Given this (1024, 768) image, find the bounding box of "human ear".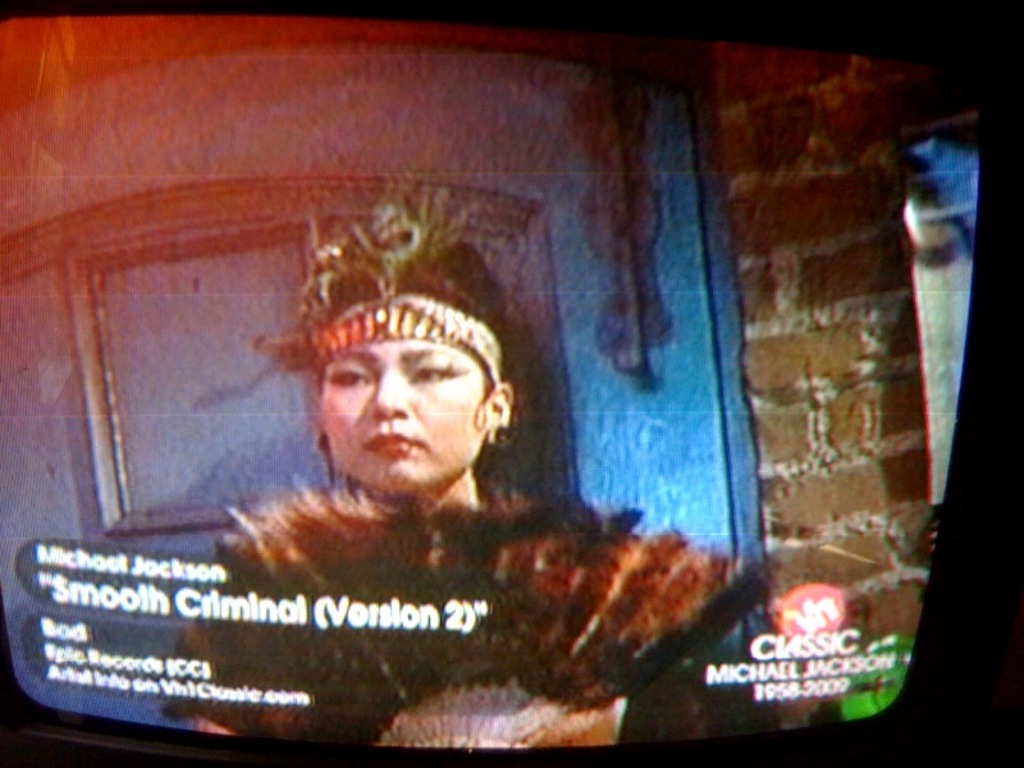
locate(488, 384, 517, 442).
